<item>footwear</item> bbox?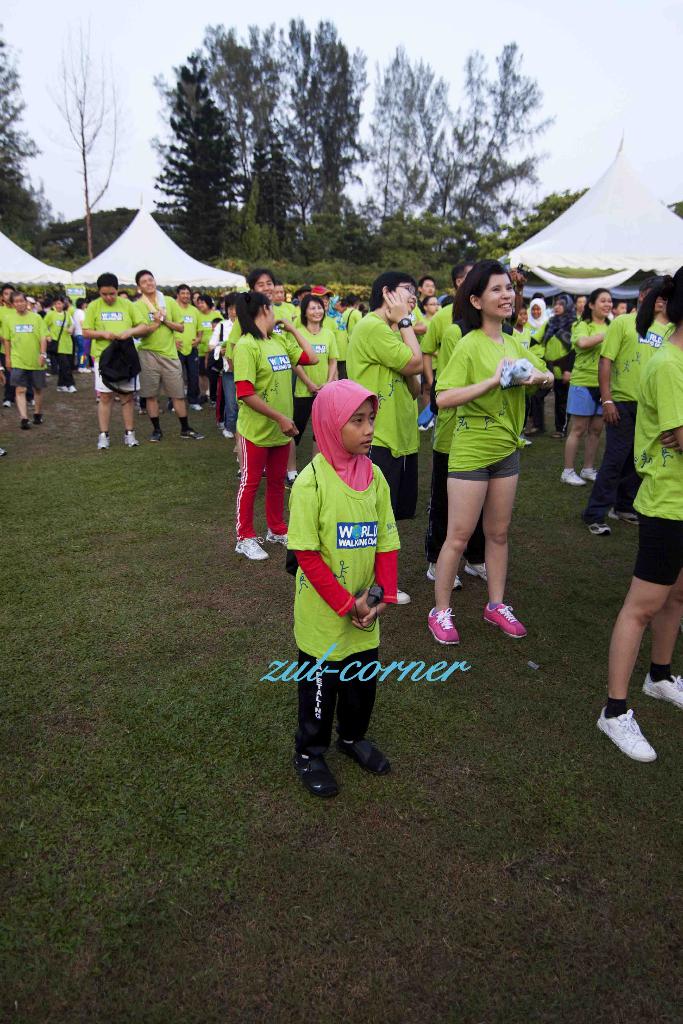
(642,669,682,702)
